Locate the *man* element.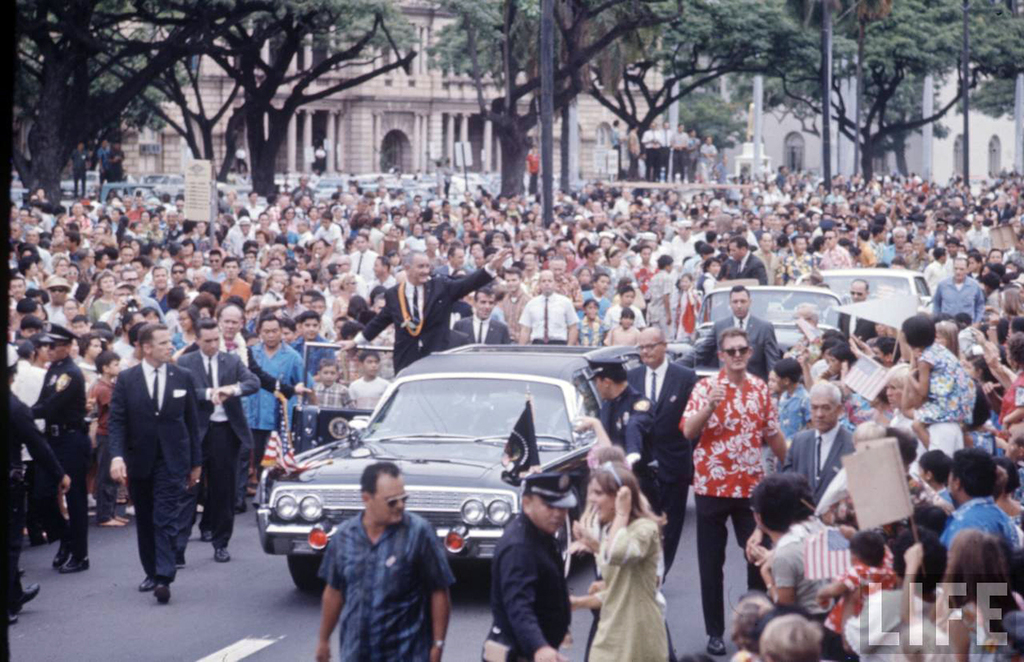
Element bbox: locate(587, 352, 691, 574).
